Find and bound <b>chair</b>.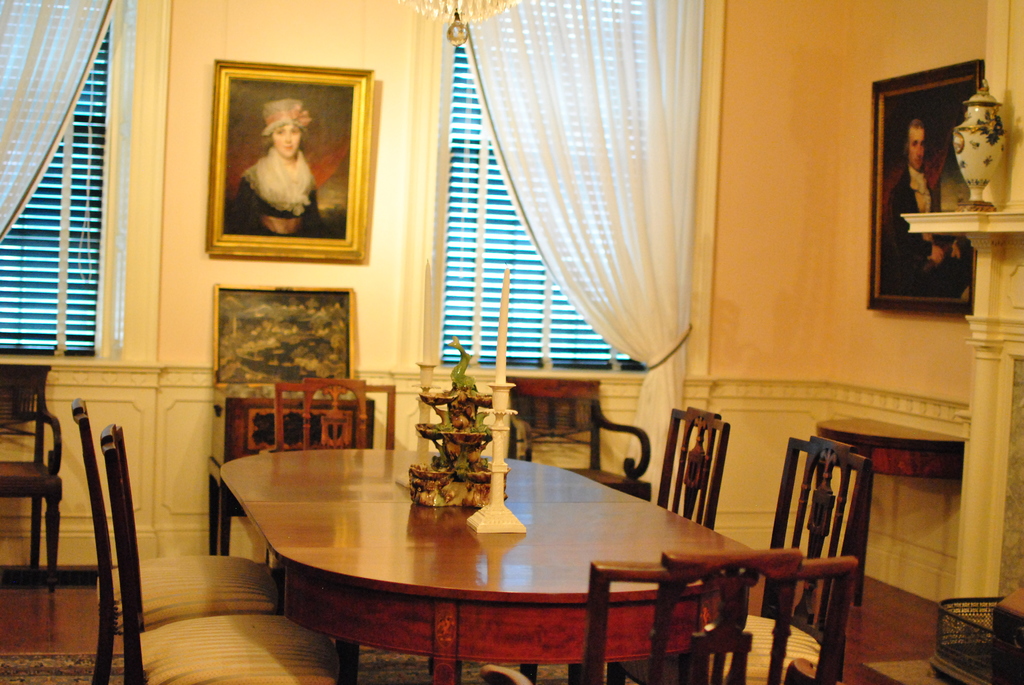
Bound: x1=520 y1=405 x2=732 y2=684.
